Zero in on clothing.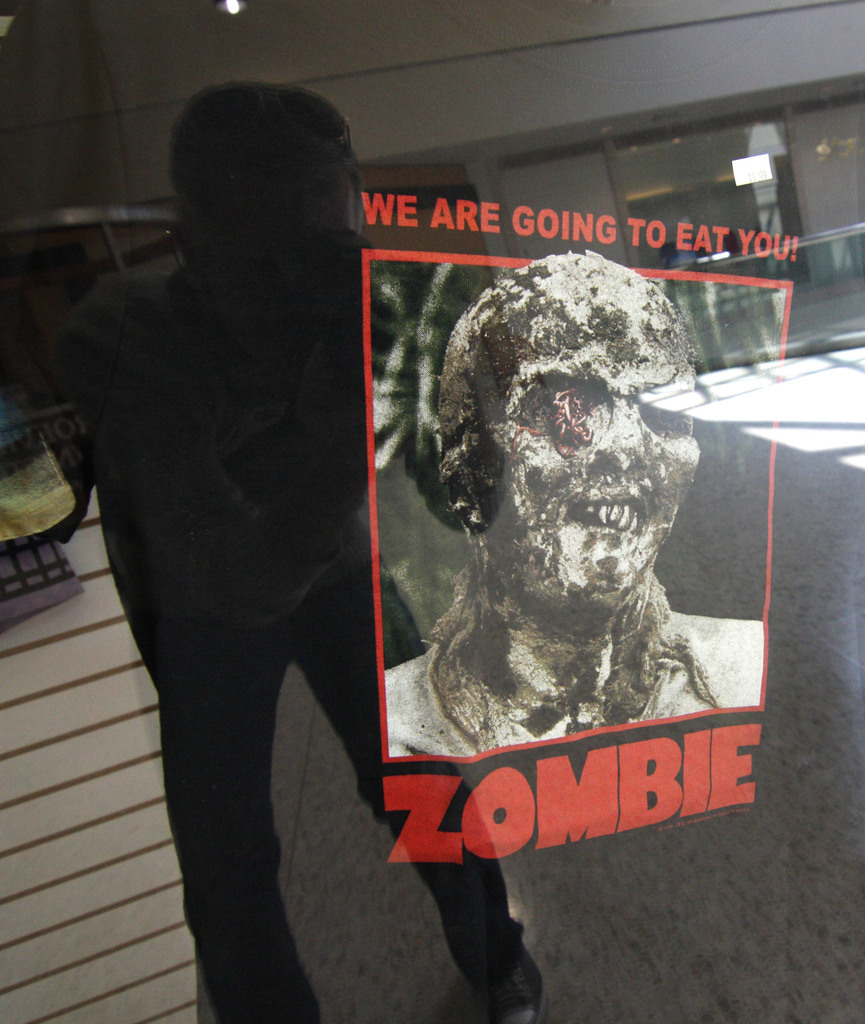
Zeroed in: rect(22, 77, 538, 1012).
